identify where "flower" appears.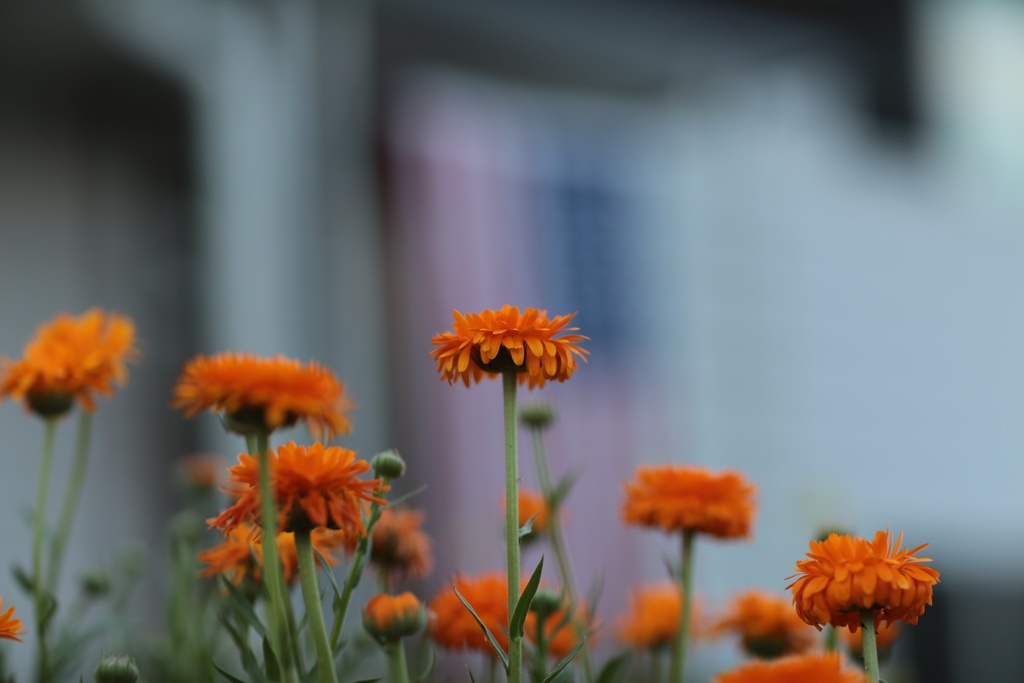
Appears at box(426, 302, 591, 383).
